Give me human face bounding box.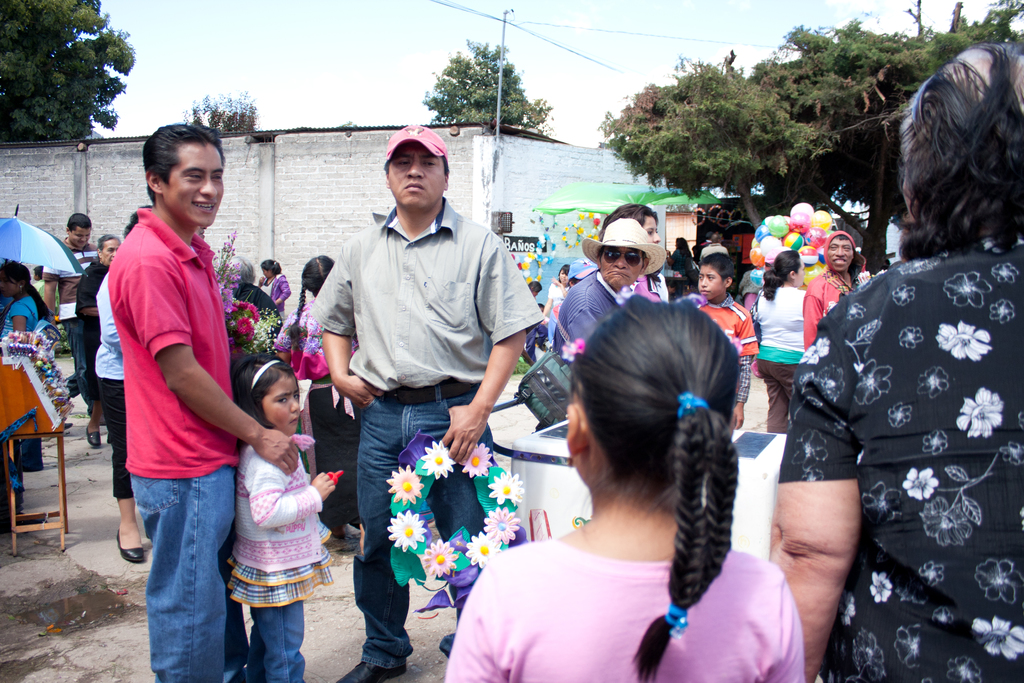
left=158, top=142, right=223, bottom=229.
